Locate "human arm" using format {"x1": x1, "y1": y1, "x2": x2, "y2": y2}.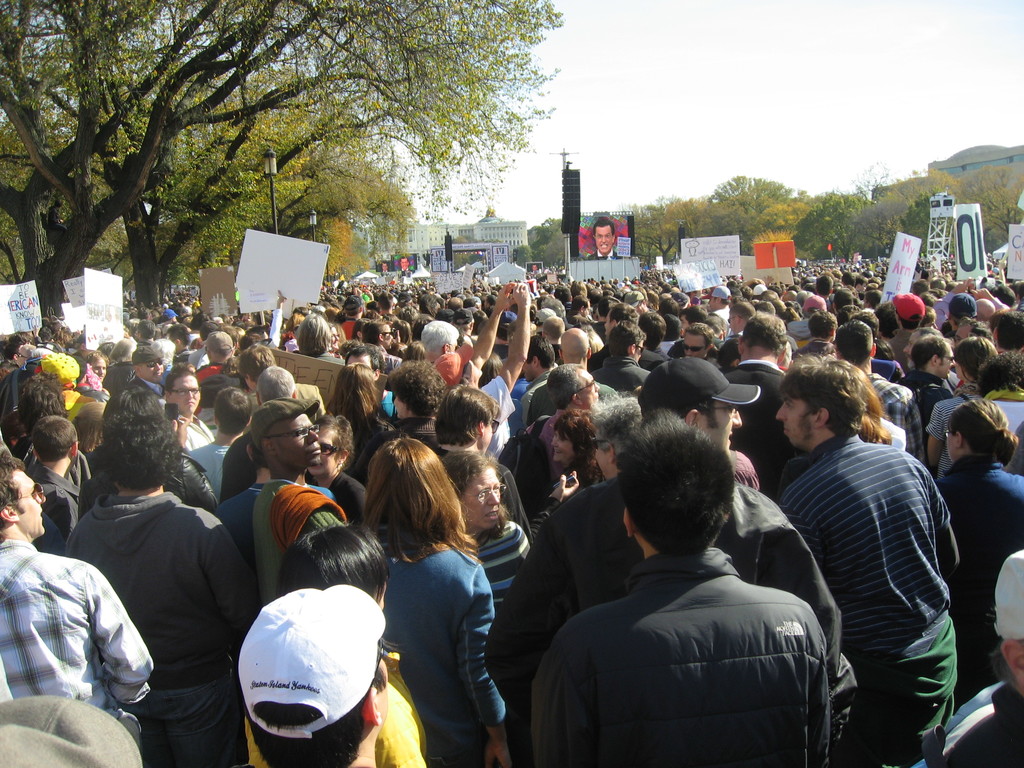
{"x1": 532, "y1": 619, "x2": 584, "y2": 767}.
